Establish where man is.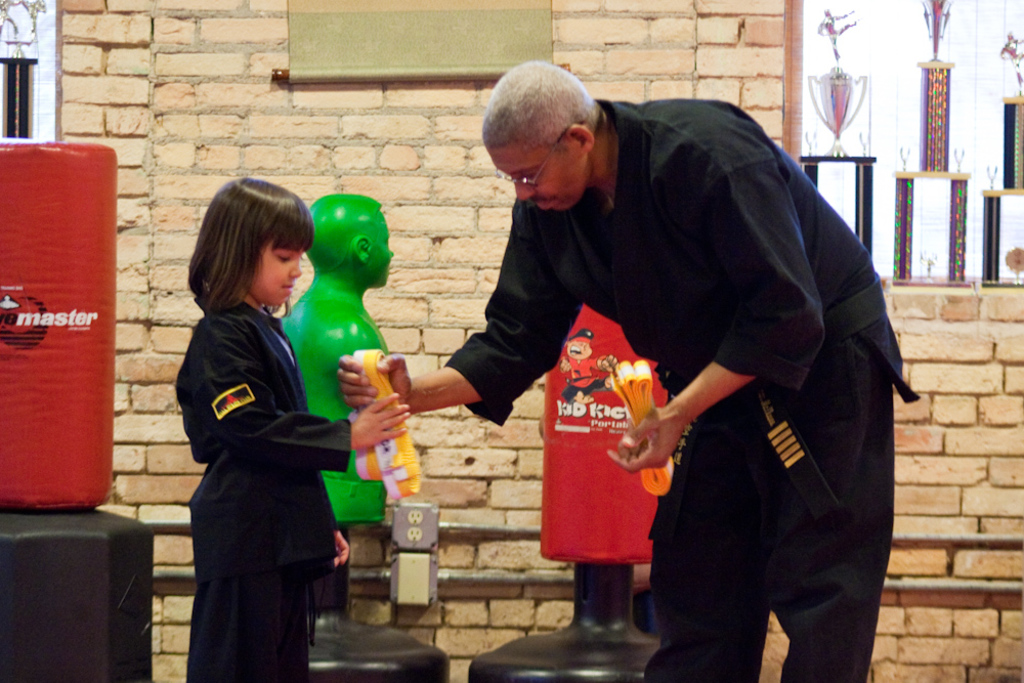
Established at <bbox>434, 70, 893, 672</bbox>.
